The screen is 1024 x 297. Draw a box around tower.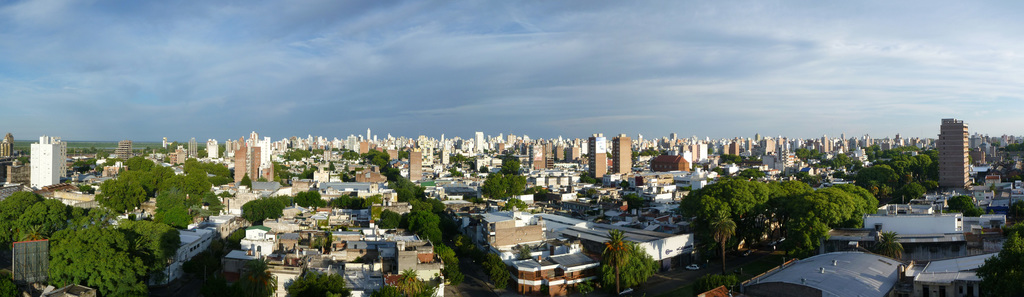
crop(474, 132, 483, 154).
